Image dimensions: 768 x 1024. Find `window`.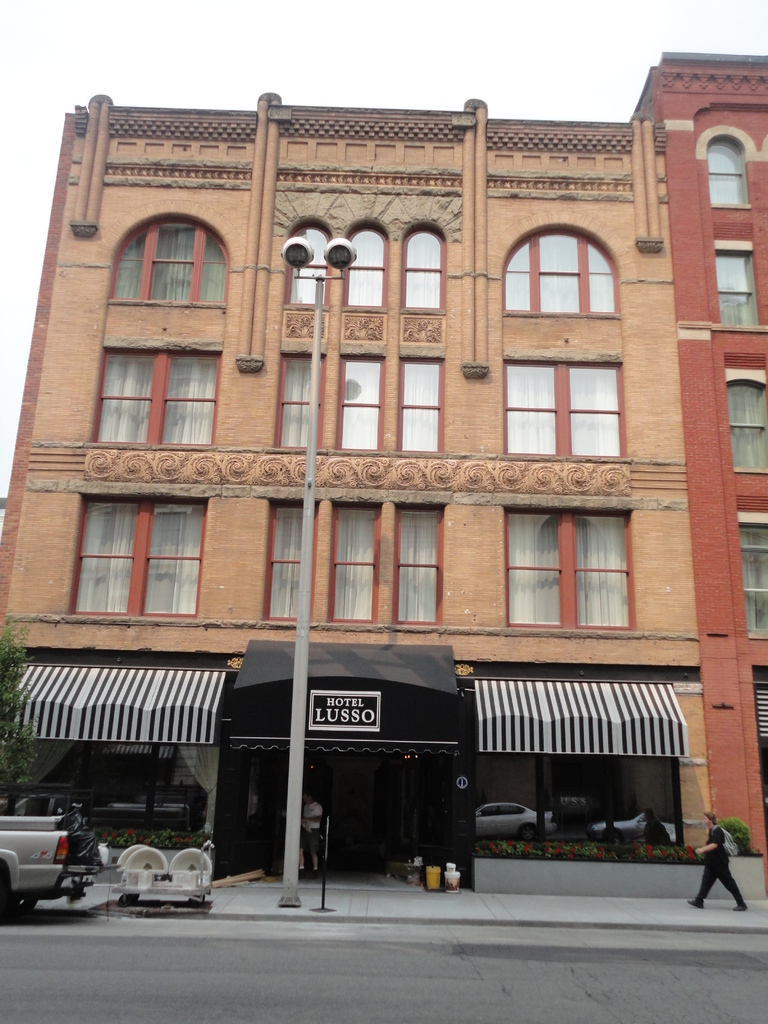
504 223 621 321.
